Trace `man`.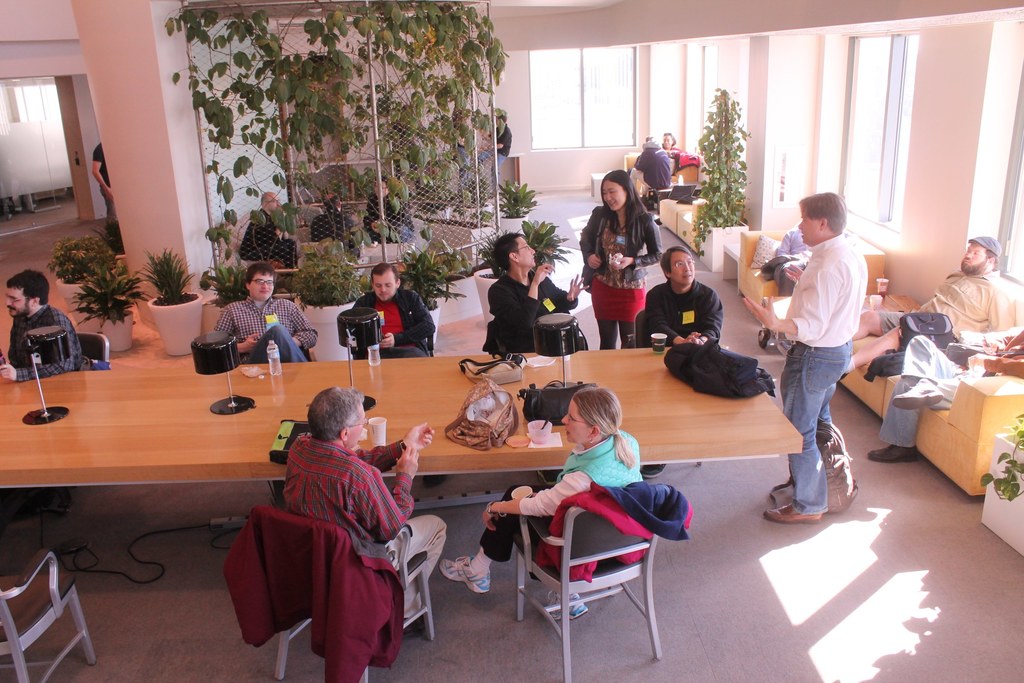
Traced to left=851, top=234, right=1013, bottom=364.
